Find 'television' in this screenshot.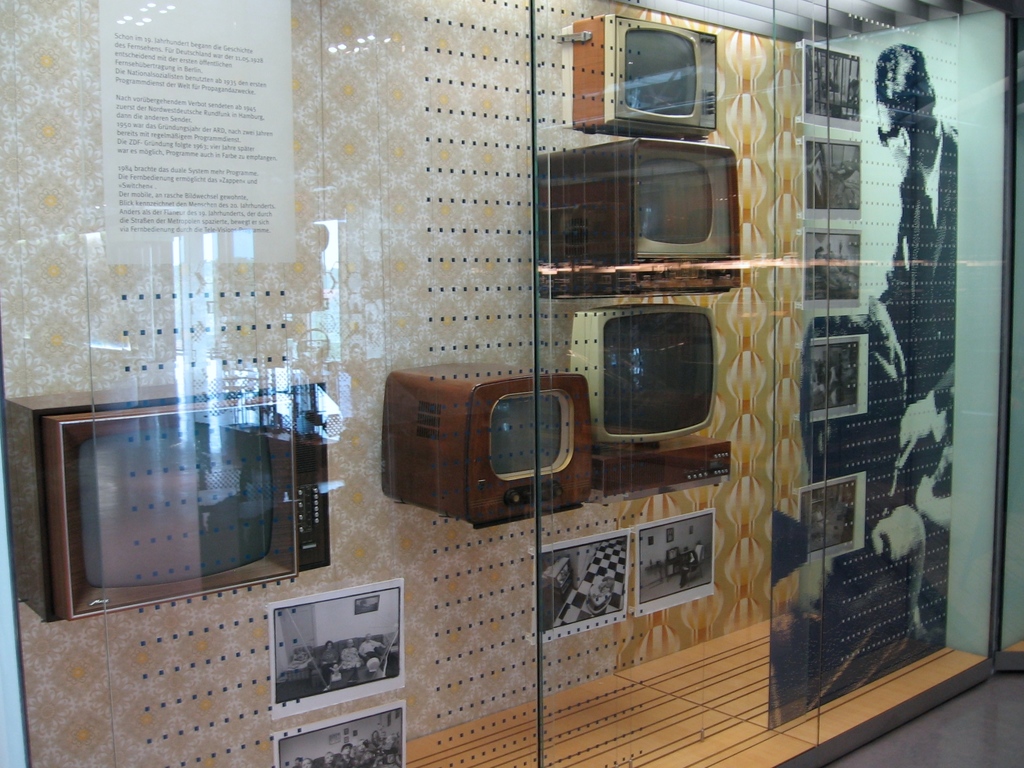
The bounding box for 'television' is BBox(535, 136, 751, 290).
